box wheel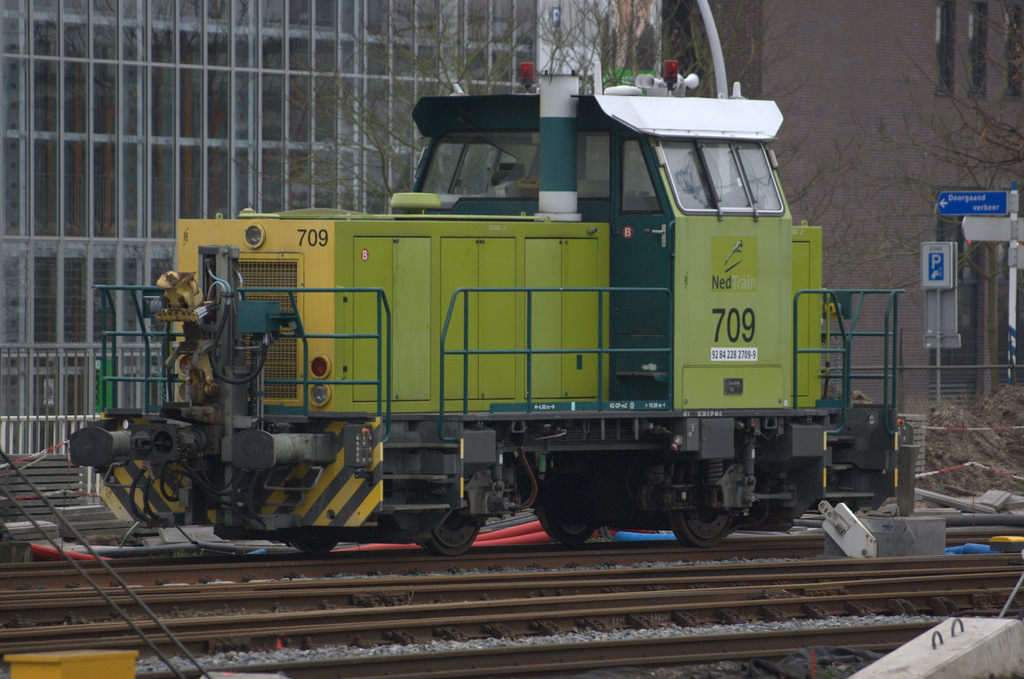
box(666, 514, 728, 544)
